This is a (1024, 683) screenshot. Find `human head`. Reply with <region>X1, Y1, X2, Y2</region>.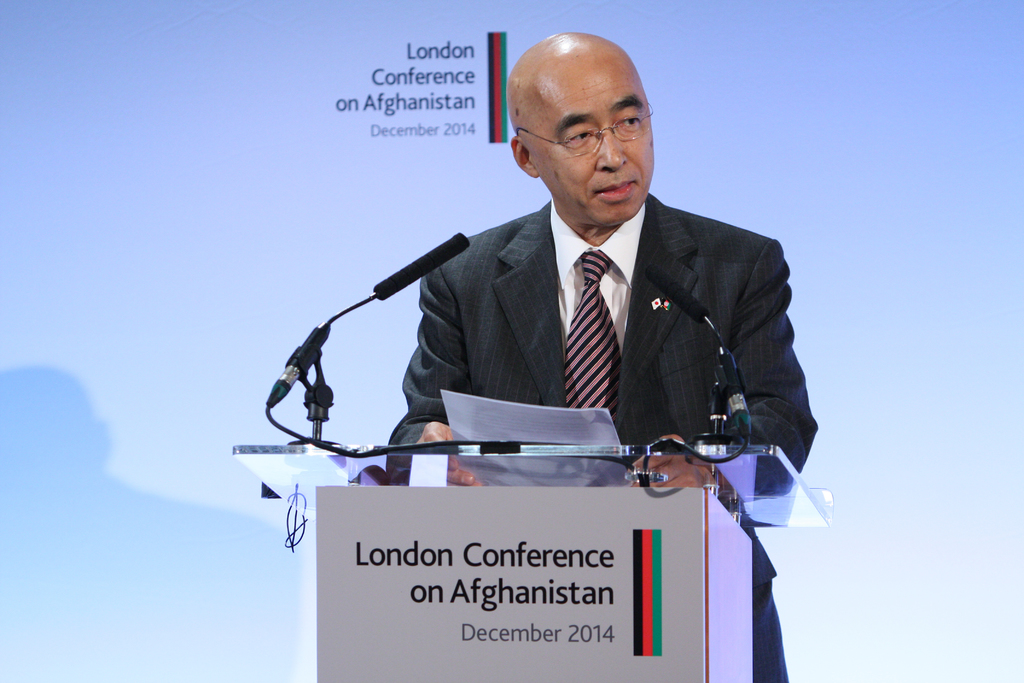
<region>500, 23, 663, 205</region>.
